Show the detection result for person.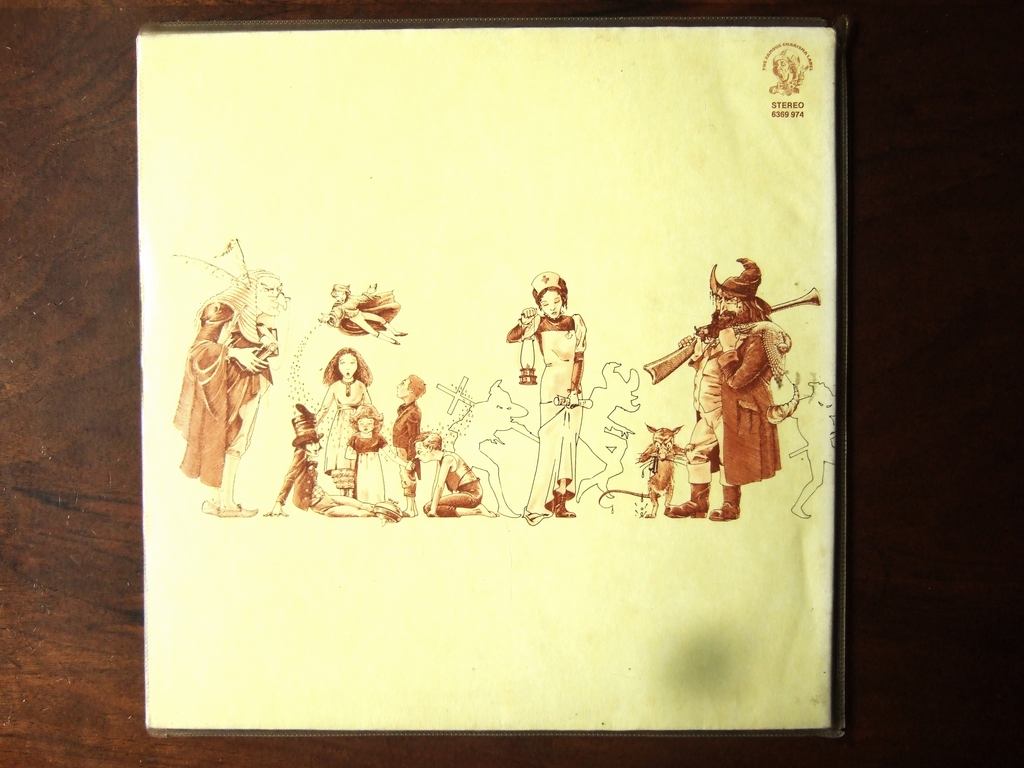
173/269/289/518.
